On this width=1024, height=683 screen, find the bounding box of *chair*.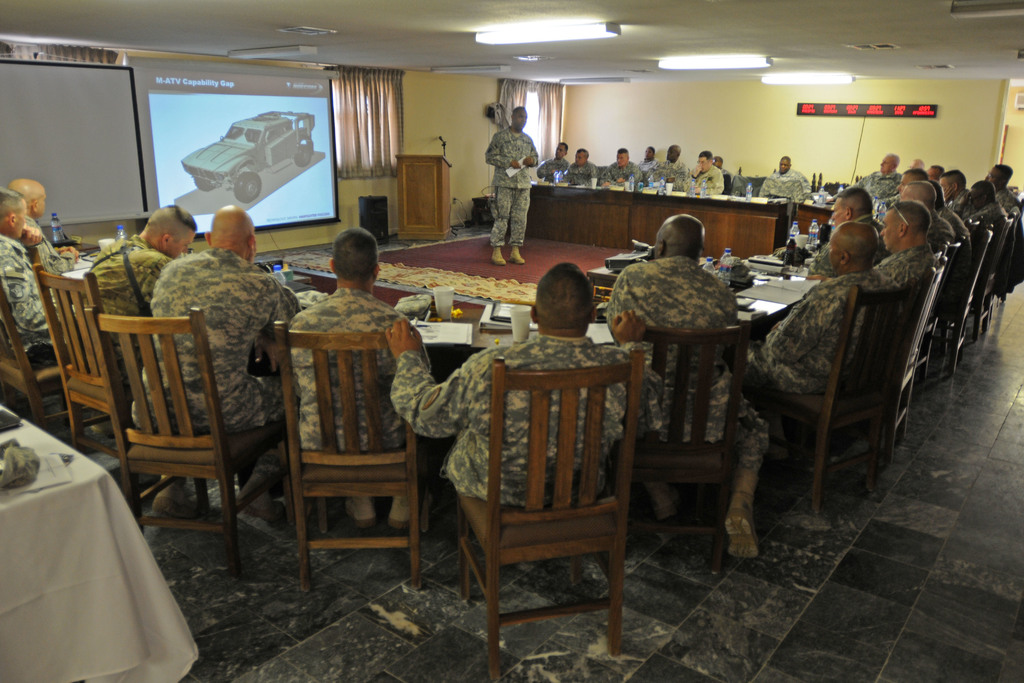
Bounding box: select_region(0, 281, 67, 429).
